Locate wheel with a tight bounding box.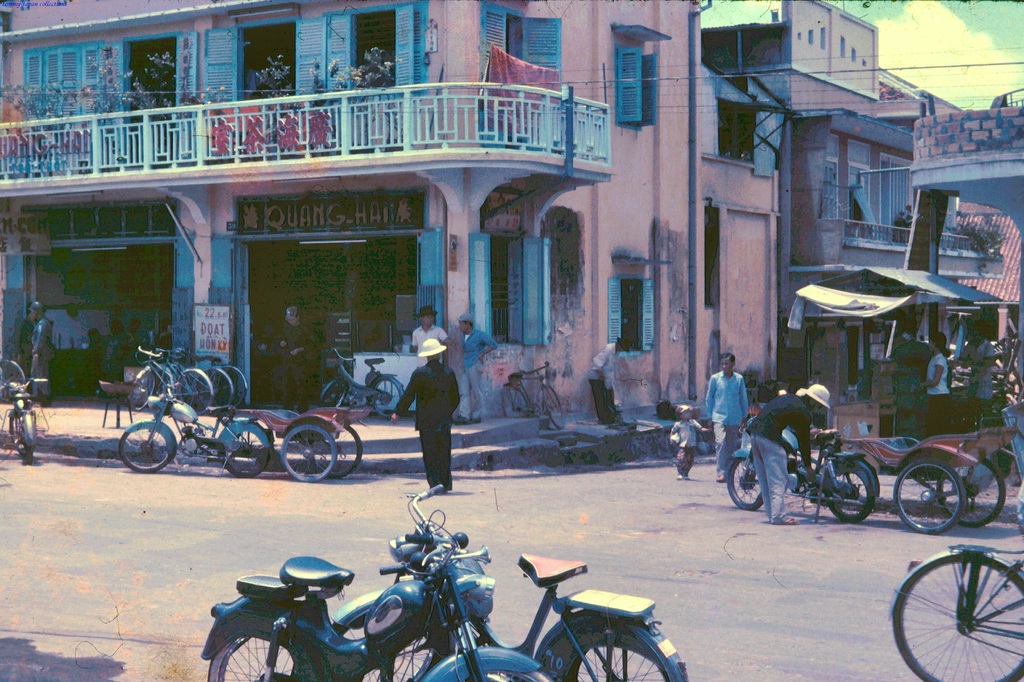
bbox=[330, 592, 451, 681].
